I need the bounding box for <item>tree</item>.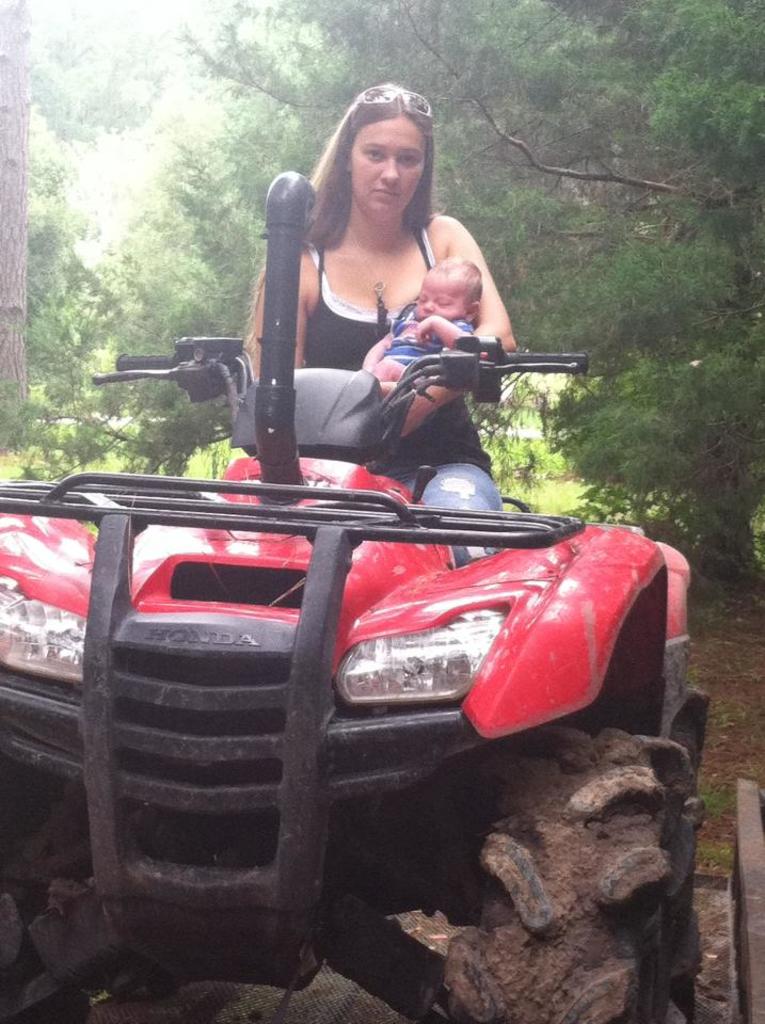
Here it is: box(0, 2, 70, 453).
